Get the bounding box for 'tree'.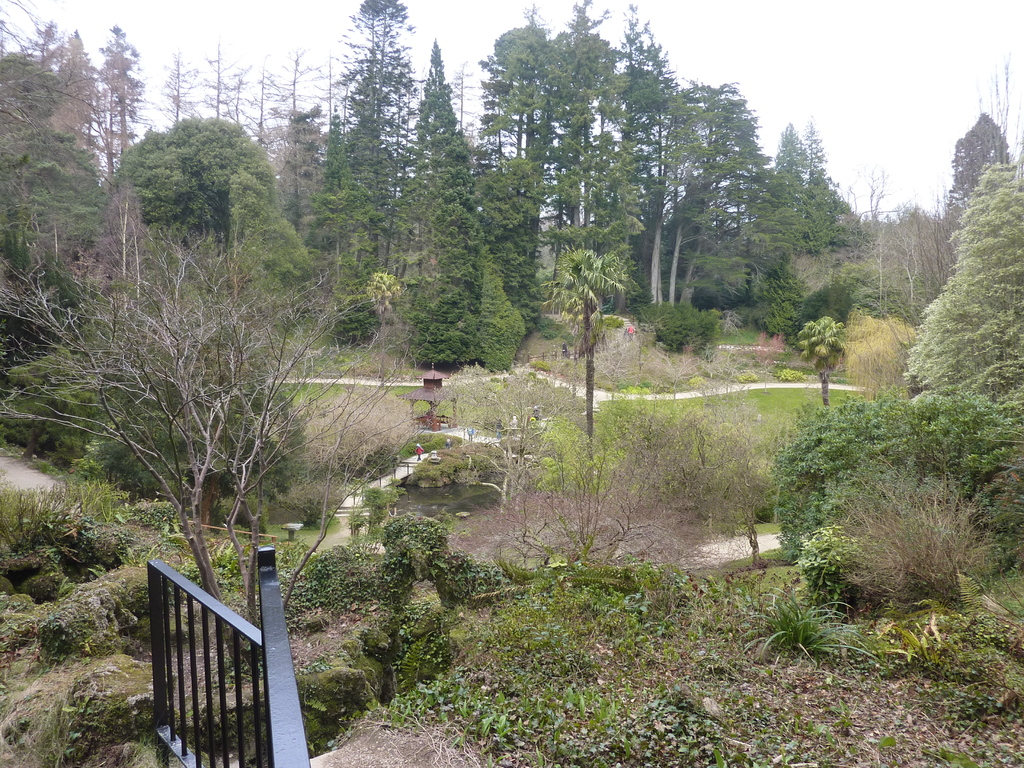
bbox(607, 13, 684, 310).
